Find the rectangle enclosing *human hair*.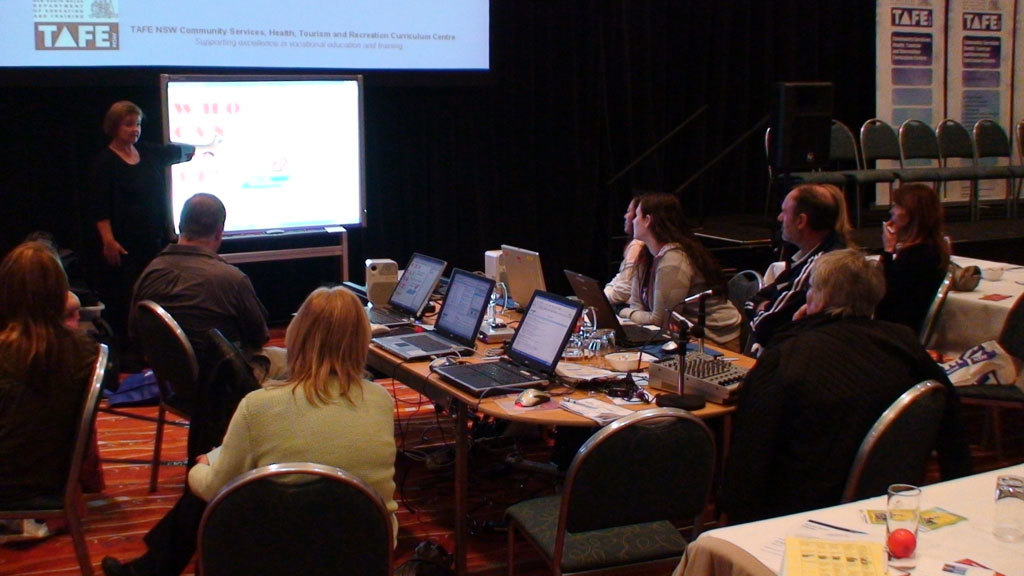
crop(178, 192, 227, 240).
